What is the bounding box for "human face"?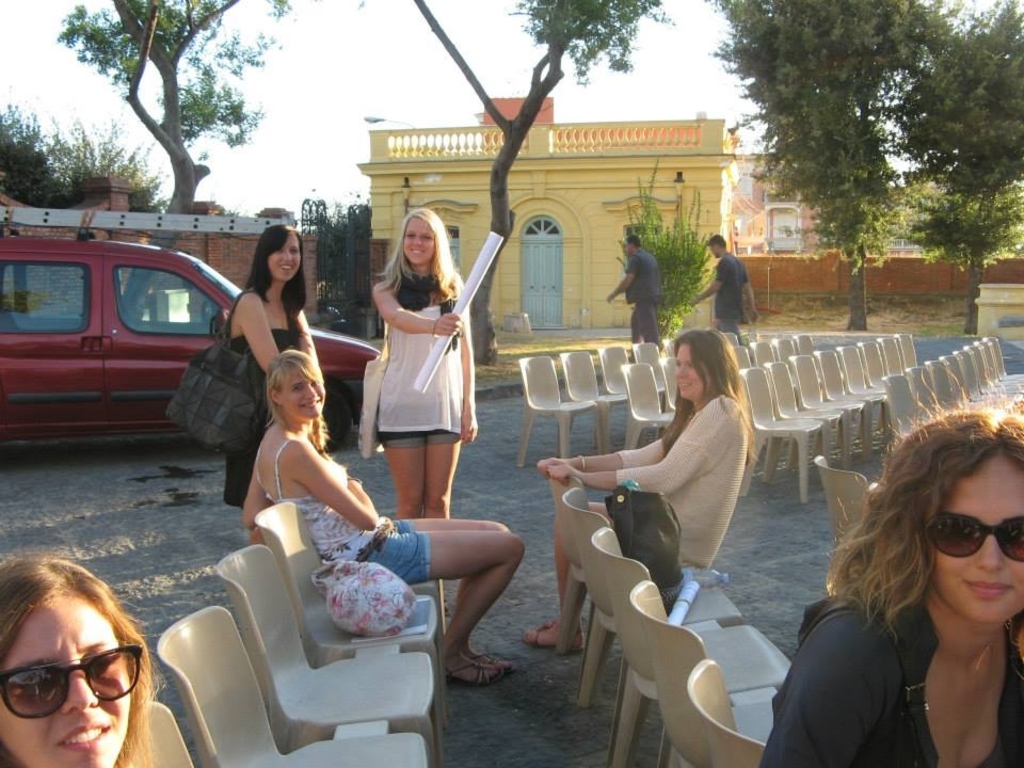
bbox=[925, 451, 1023, 622].
